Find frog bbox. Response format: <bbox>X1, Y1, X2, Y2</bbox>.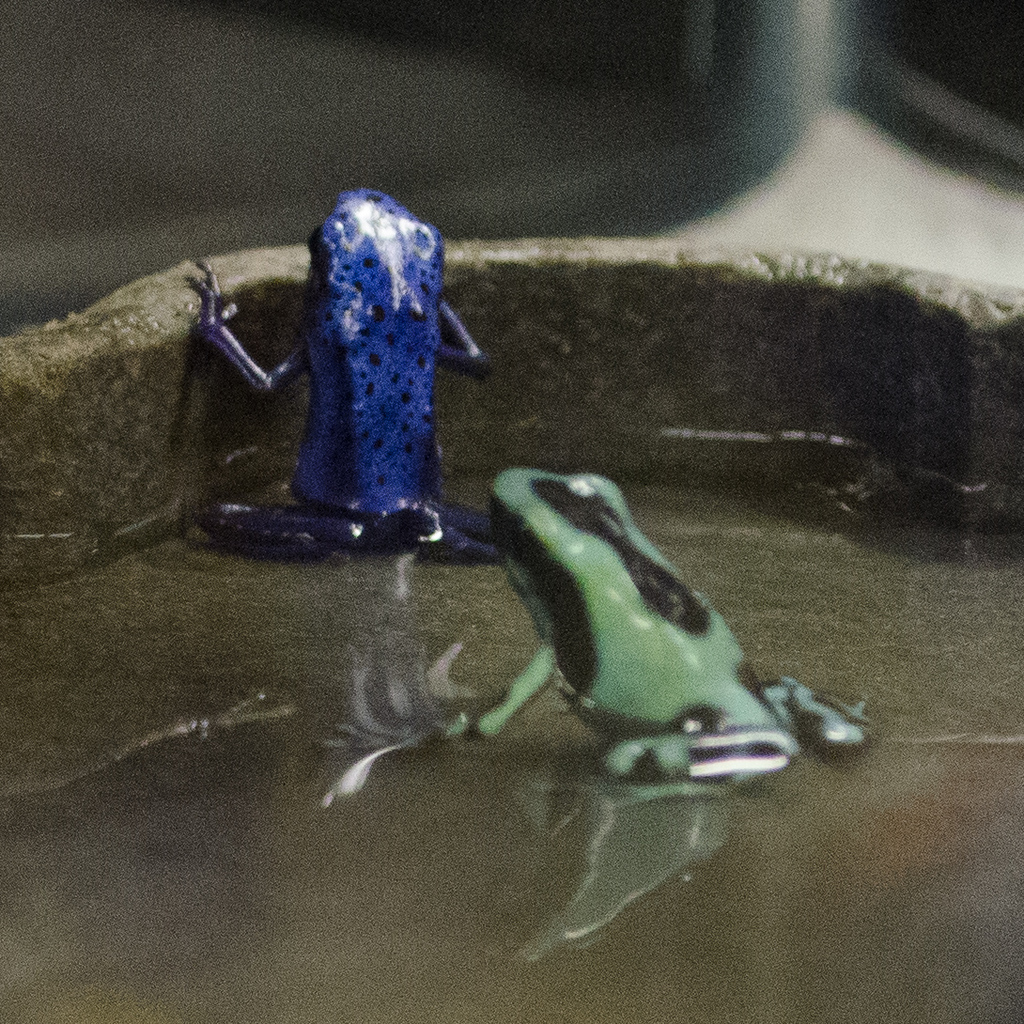
<bbox>186, 192, 498, 558</bbox>.
